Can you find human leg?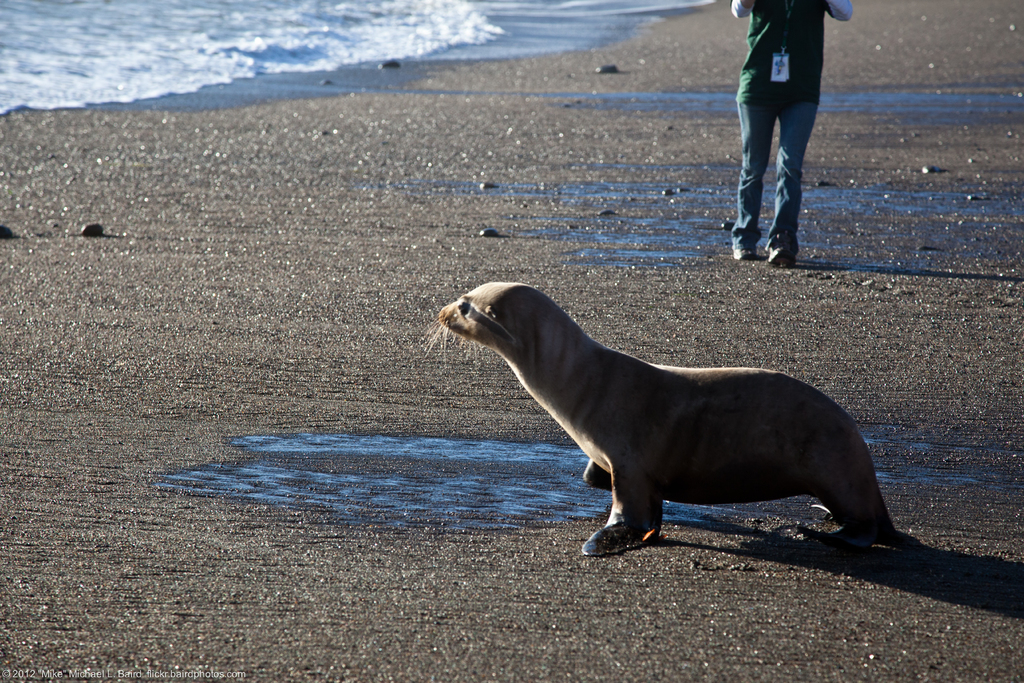
Yes, bounding box: 764, 100, 819, 261.
